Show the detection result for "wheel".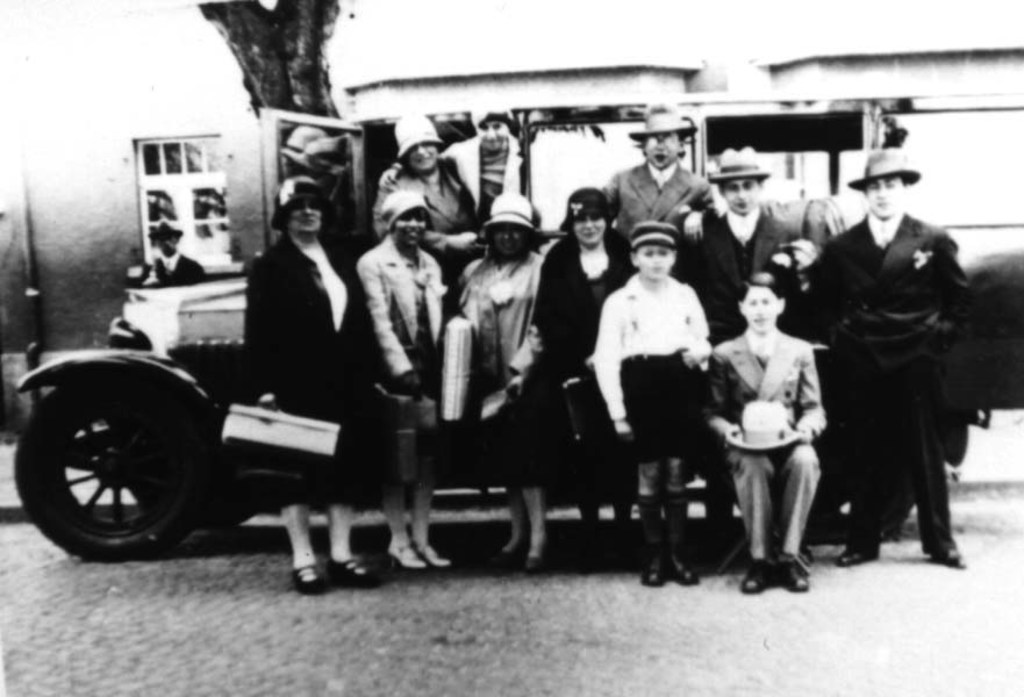
24 366 198 556.
